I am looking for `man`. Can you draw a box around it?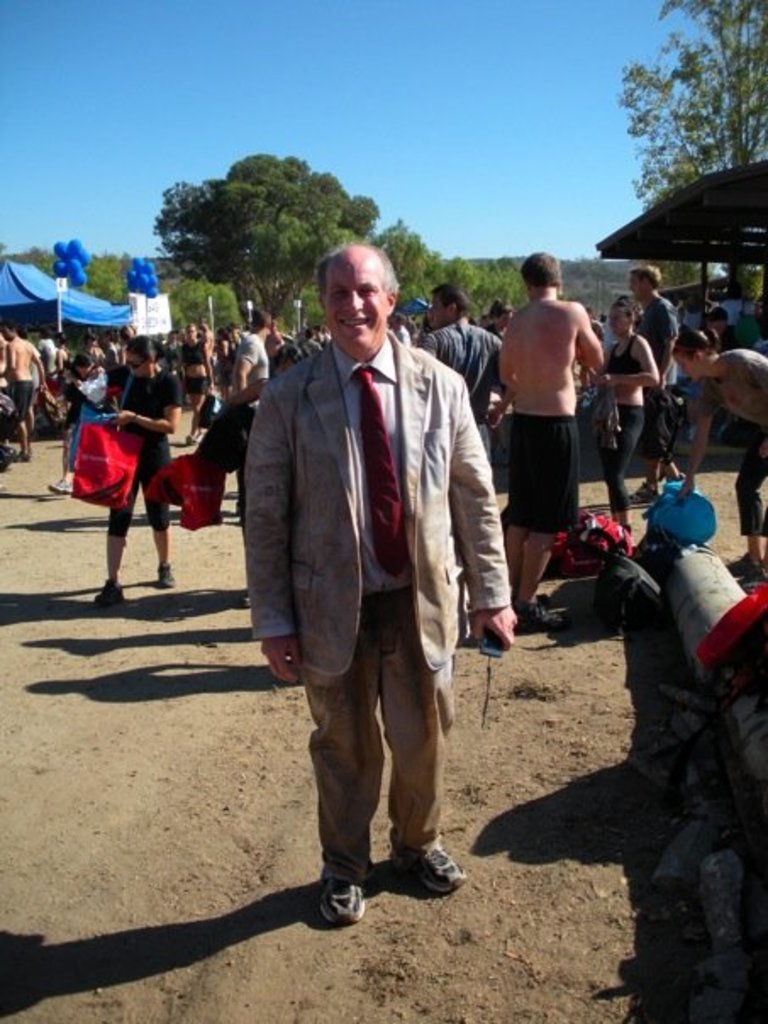
Sure, the bounding box is 237, 215, 493, 941.
